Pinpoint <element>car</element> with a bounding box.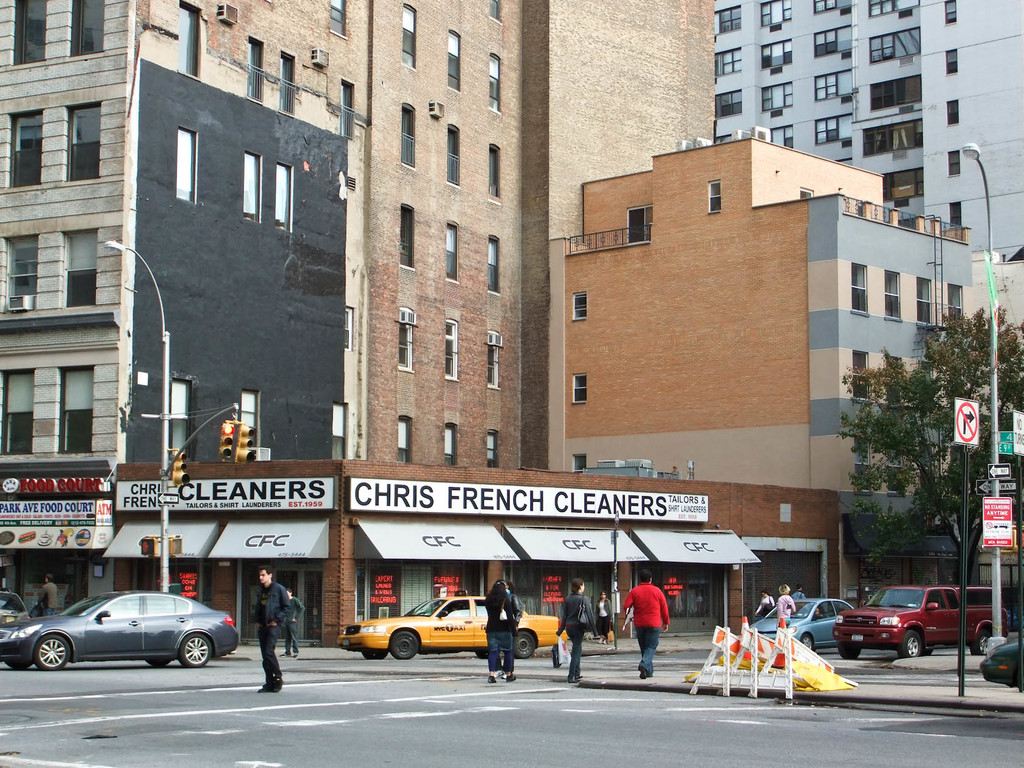
select_region(753, 600, 857, 648).
